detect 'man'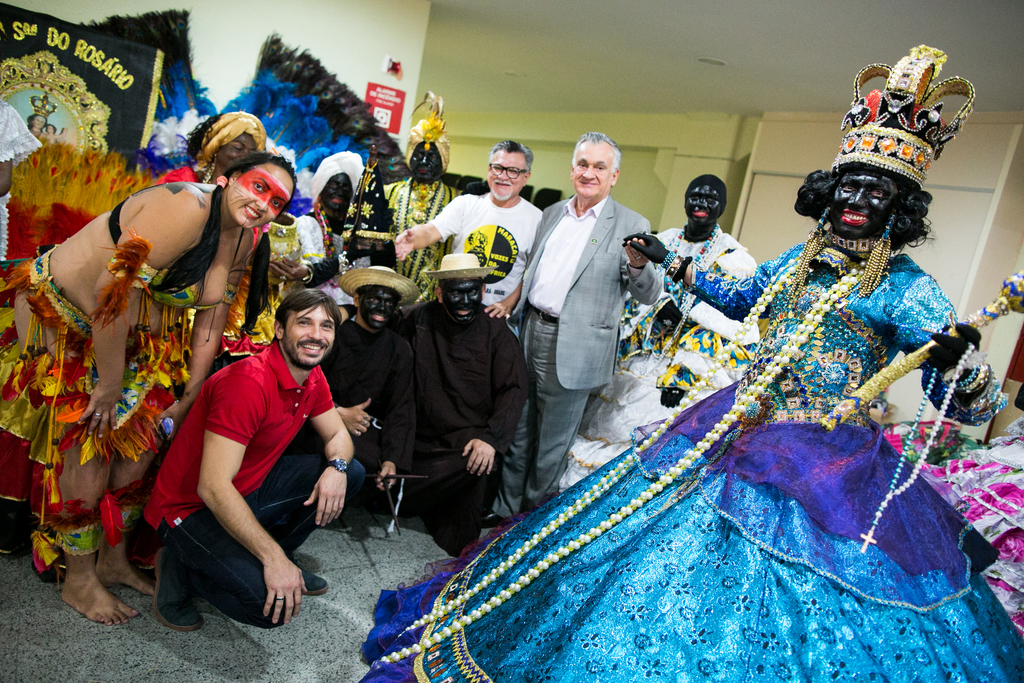
locate(490, 131, 662, 548)
